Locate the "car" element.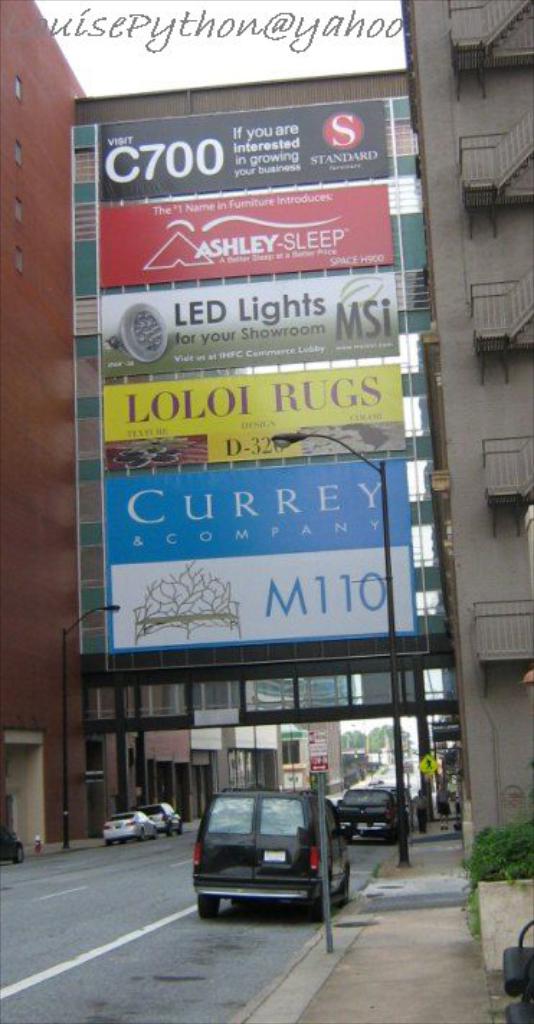
Element bbox: x1=0 y1=823 x2=24 y2=863.
